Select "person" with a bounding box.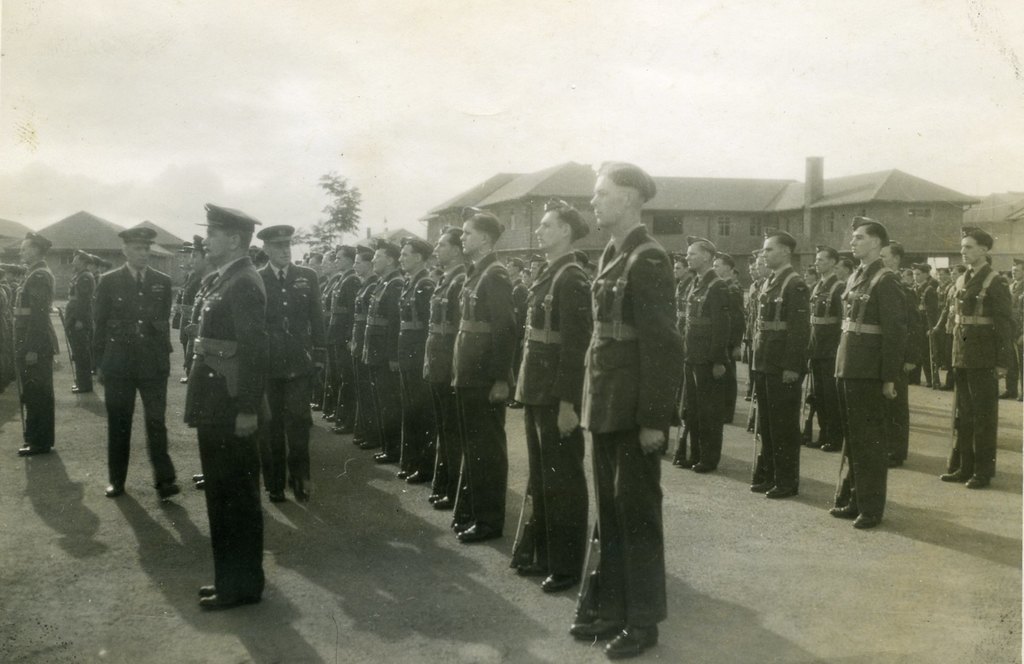
bbox=[169, 196, 274, 608].
